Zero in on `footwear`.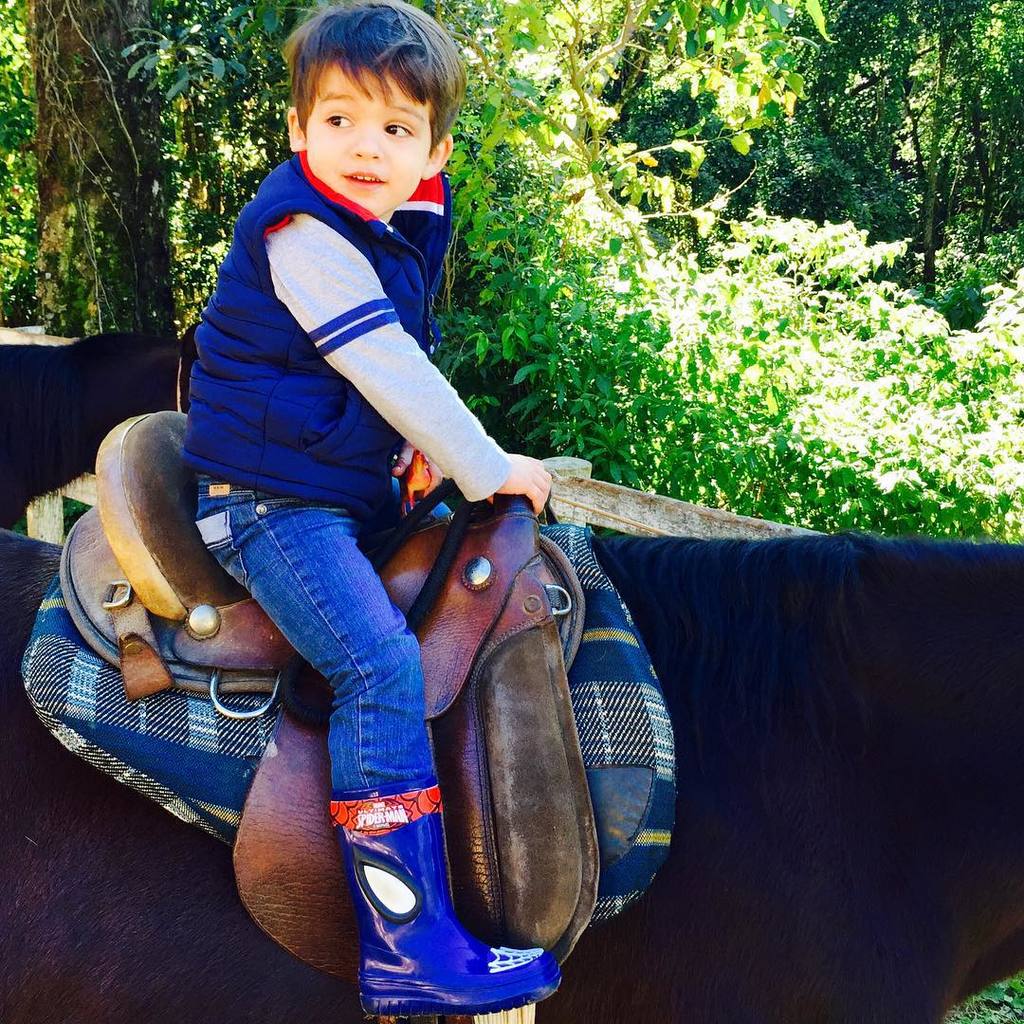
Zeroed in: rect(328, 779, 565, 1023).
